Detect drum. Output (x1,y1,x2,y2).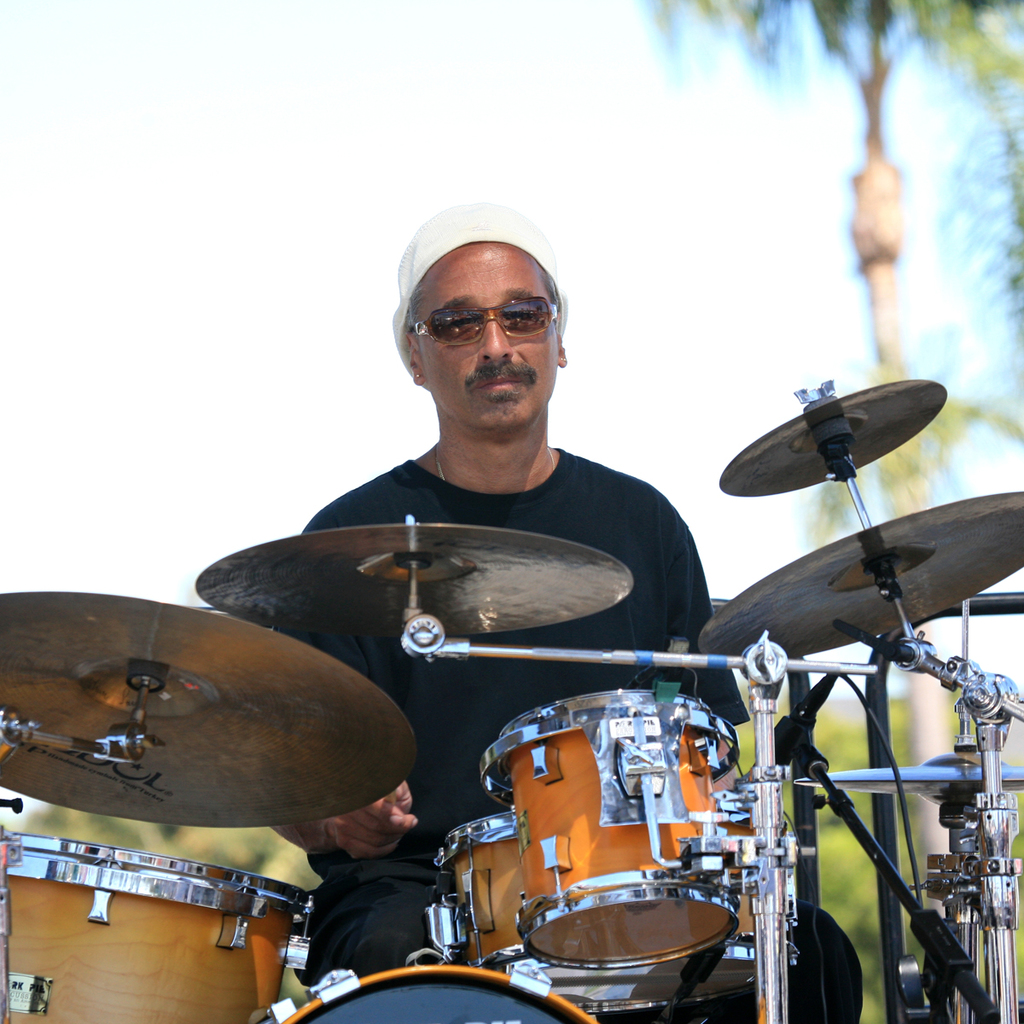
(431,812,801,1013).
